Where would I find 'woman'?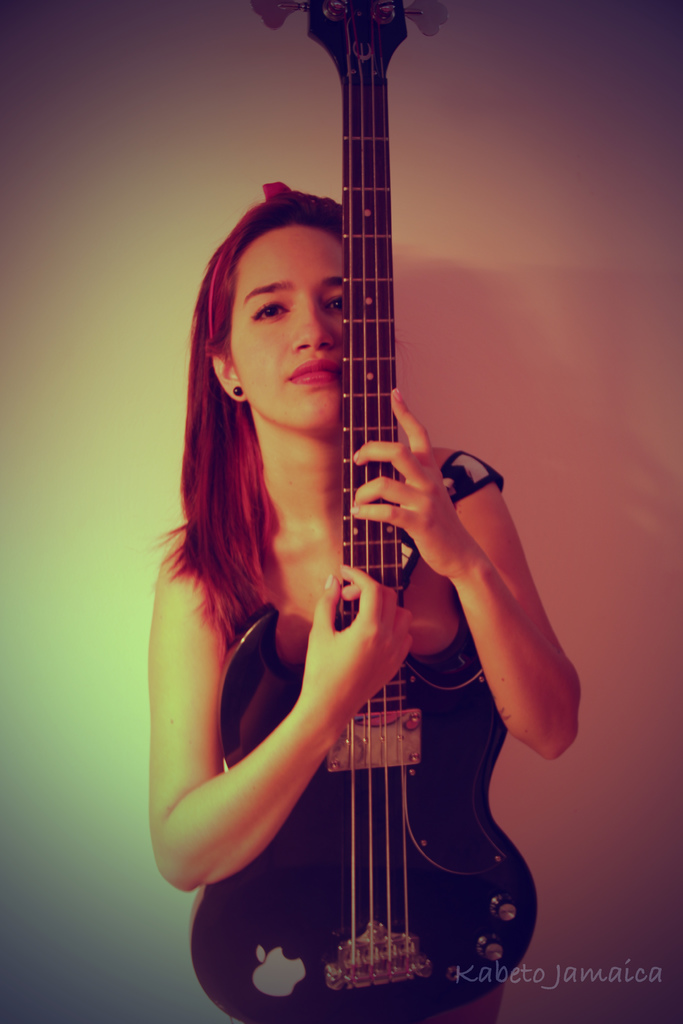
At x1=156, y1=0, x2=571, y2=1023.
